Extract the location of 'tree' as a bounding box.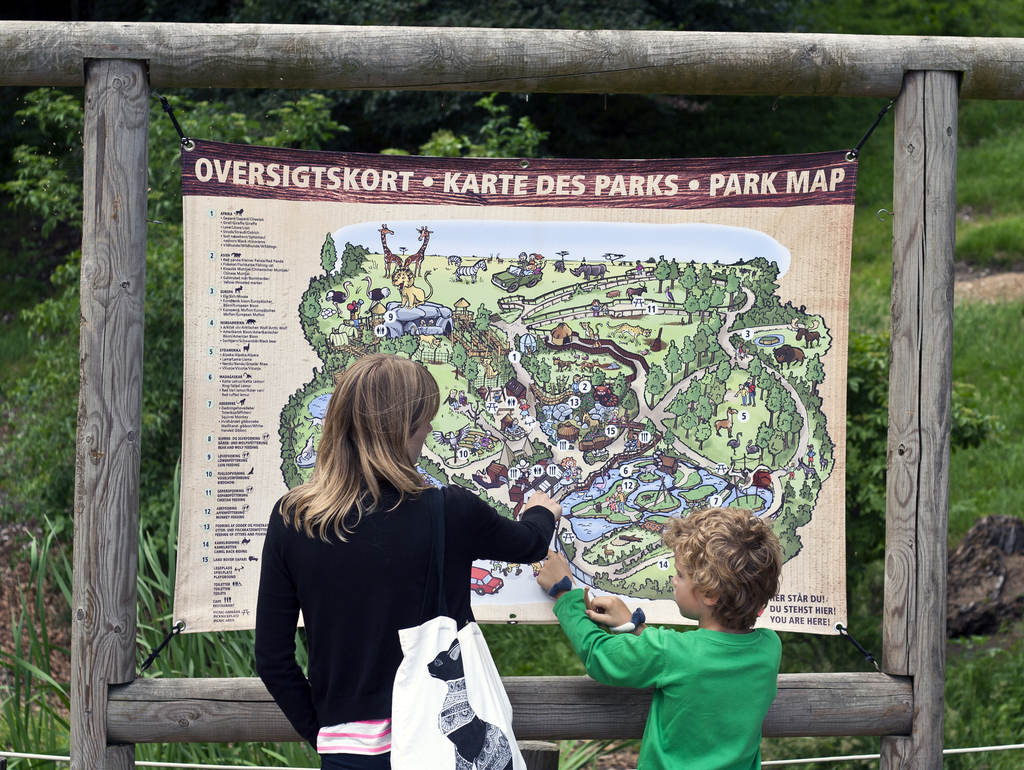
rect(321, 236, 337, 286).
